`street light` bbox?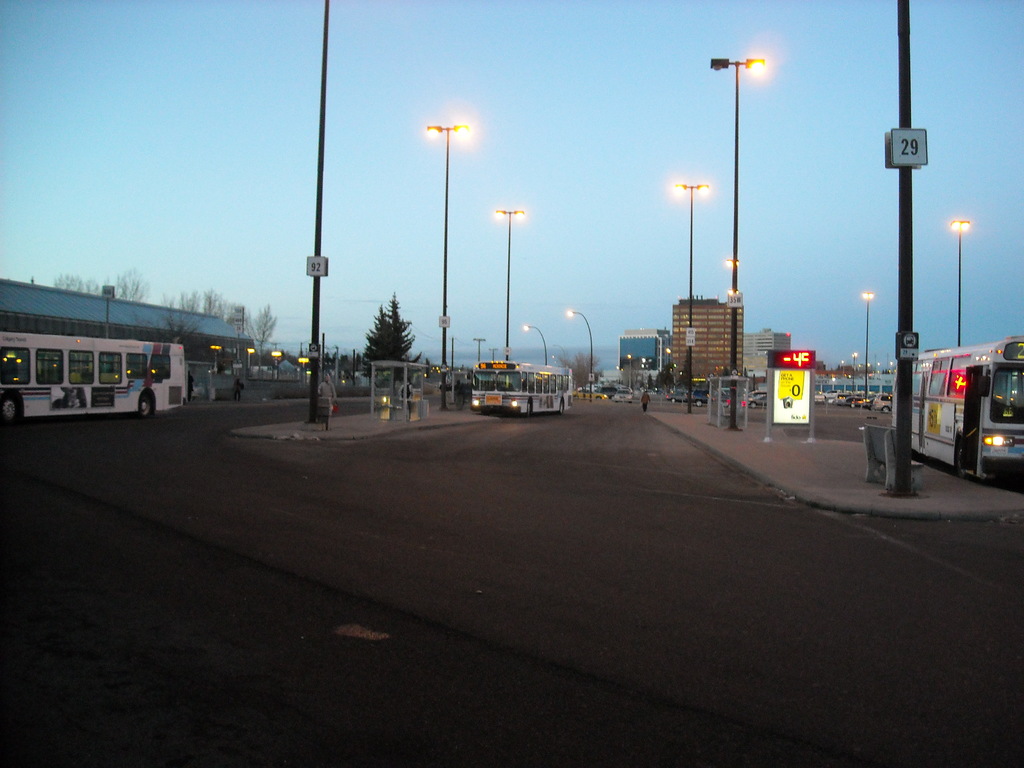
box=[296, 353, 312, 368]
